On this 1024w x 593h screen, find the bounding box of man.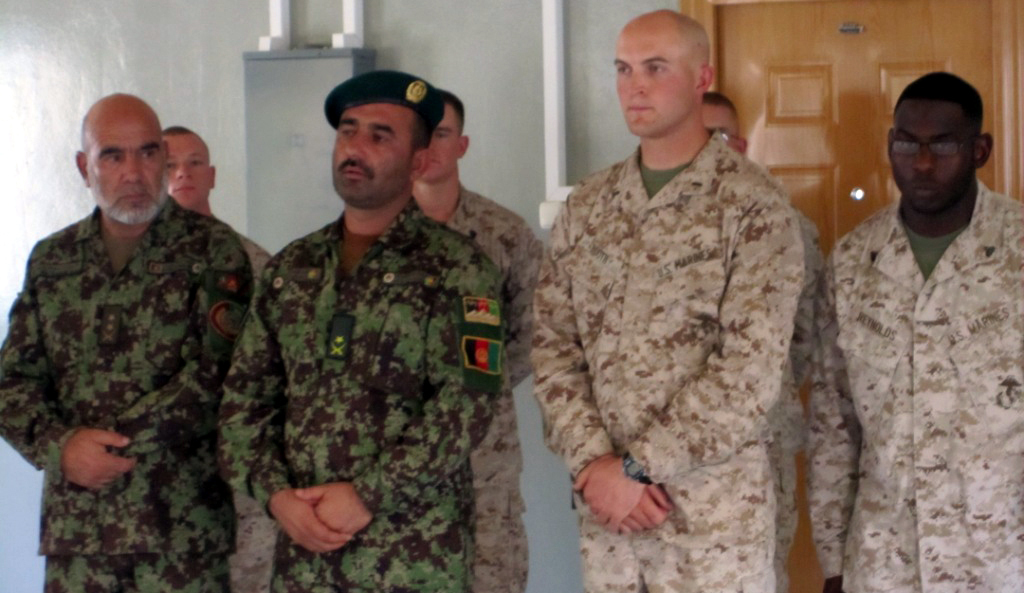
Bounding box: <bbox>597, 80, 812, 592</bbox>.
